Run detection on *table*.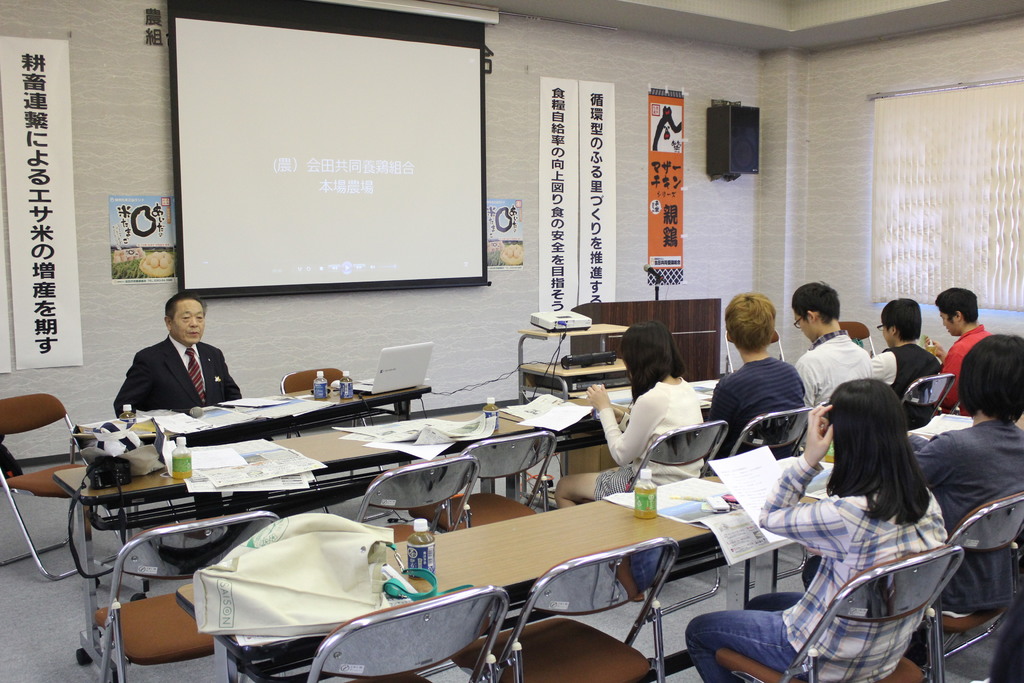
Result: locate(172, 411, 978, 682).
